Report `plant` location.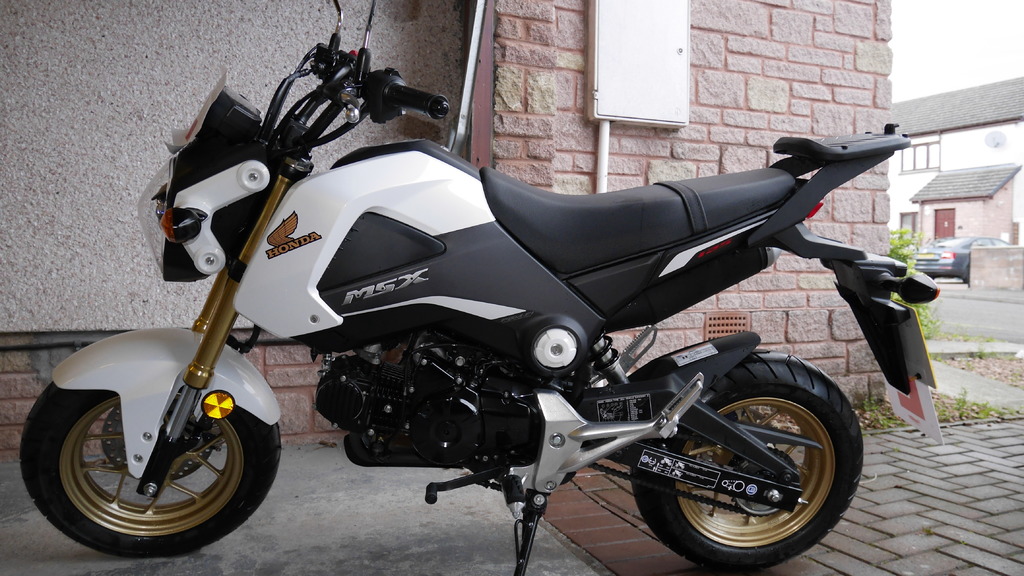
Report: region(927, 329, 1004, 372).
